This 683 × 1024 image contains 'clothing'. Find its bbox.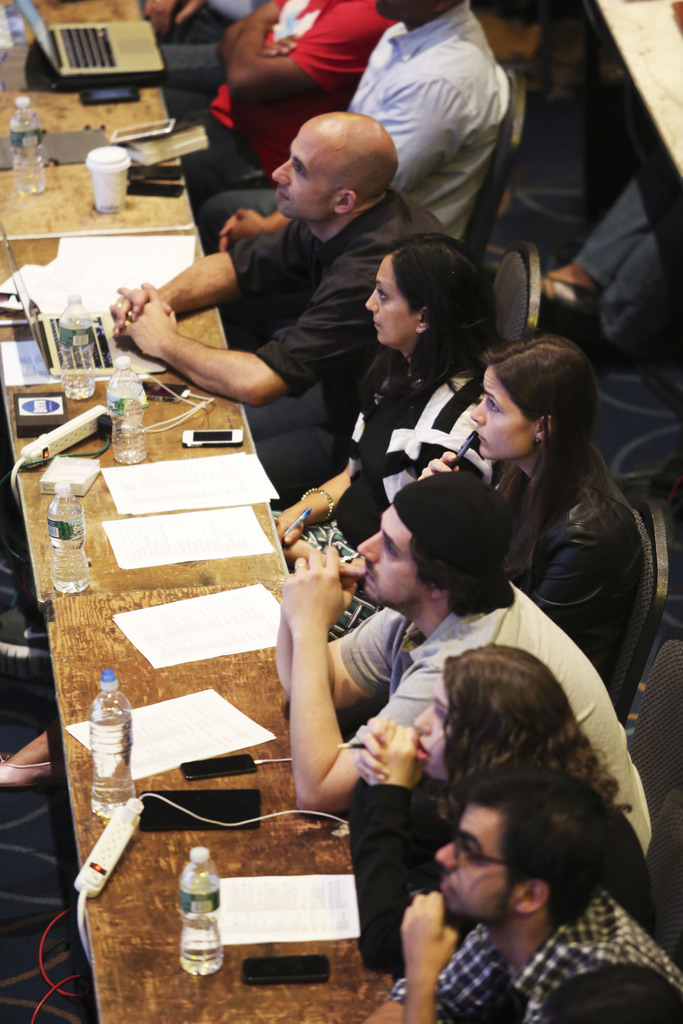
bbox=(191, 0, 509, 252).
